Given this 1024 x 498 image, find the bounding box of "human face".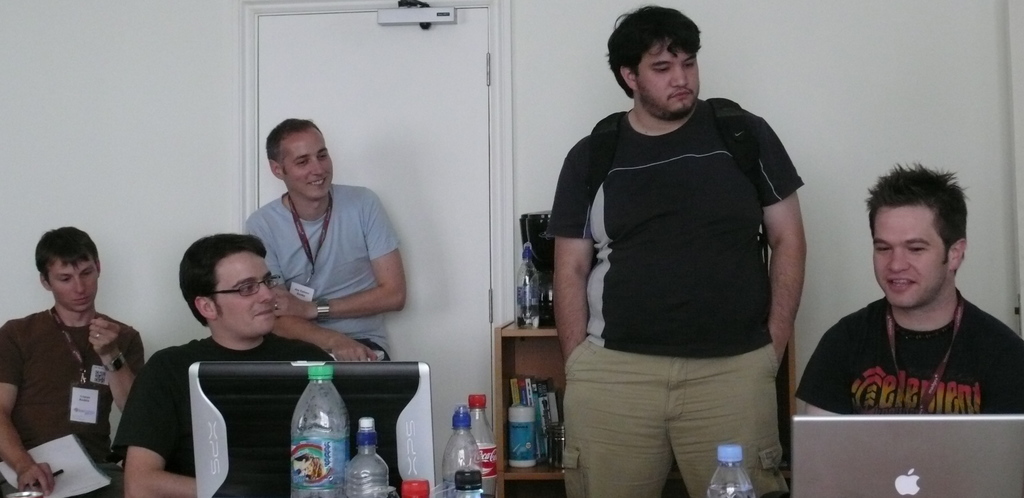
284/124/334/194.
